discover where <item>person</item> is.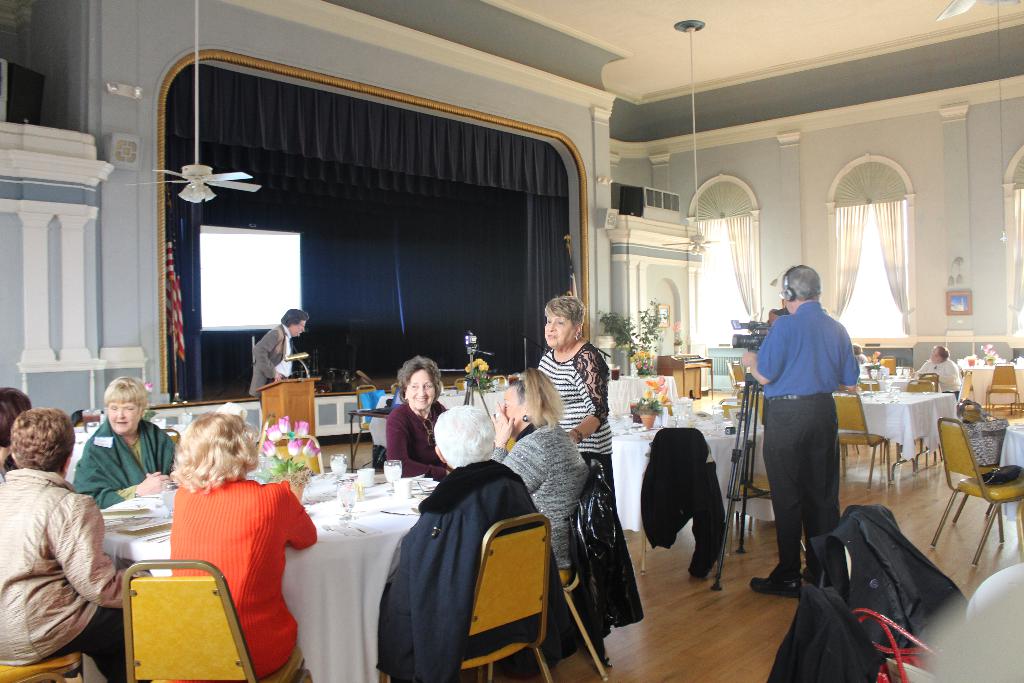
Discovered at BBox(0, 407, 152, 682).
